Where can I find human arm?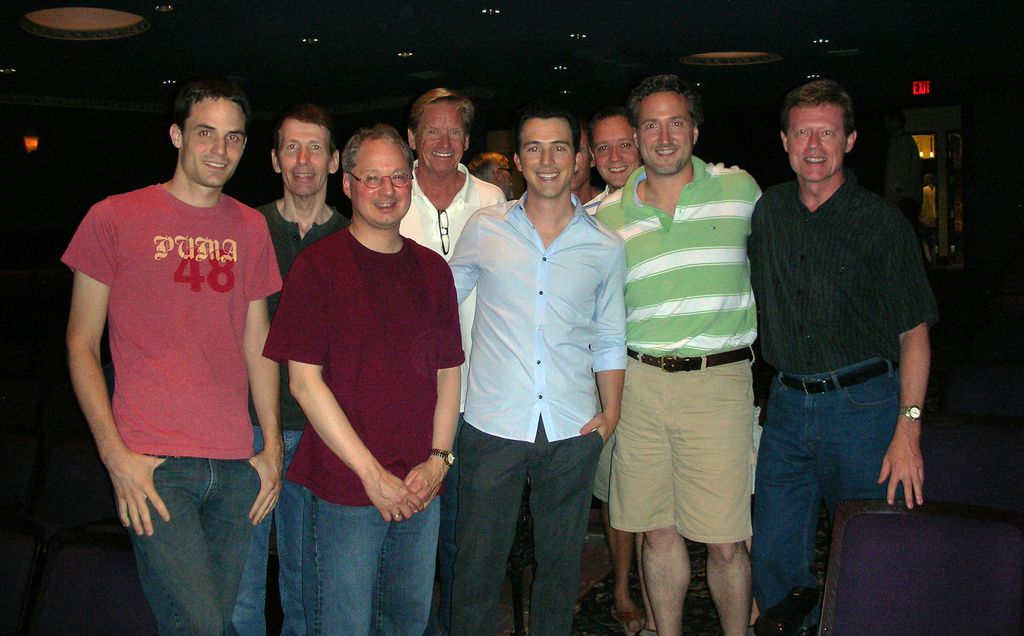
You can find it at left=238, top=204, right=284, bottom=530.
